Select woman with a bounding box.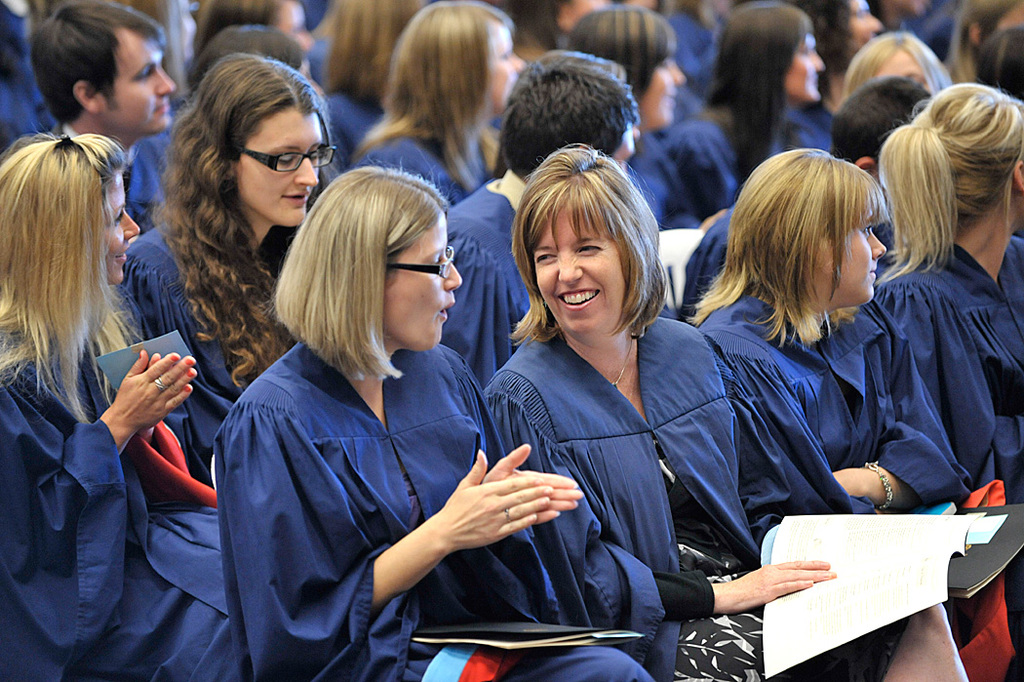
{"x1": 739, "y1": 0, "x2": 933, "y2": 199}.
